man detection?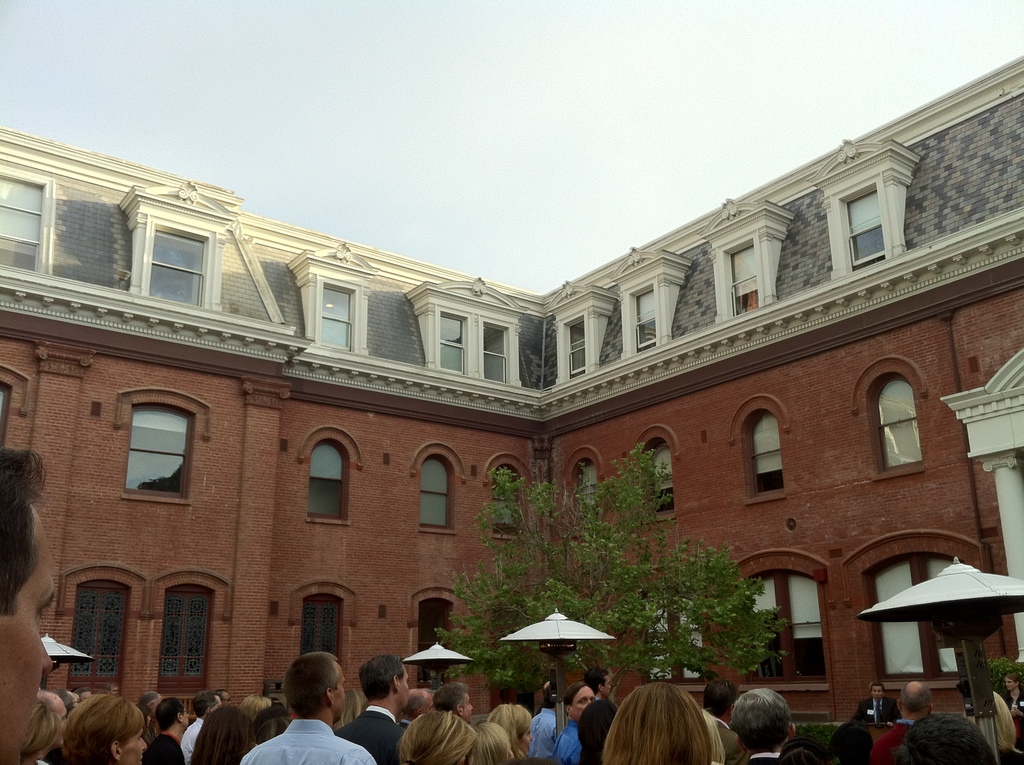
[584,665,616,698]
